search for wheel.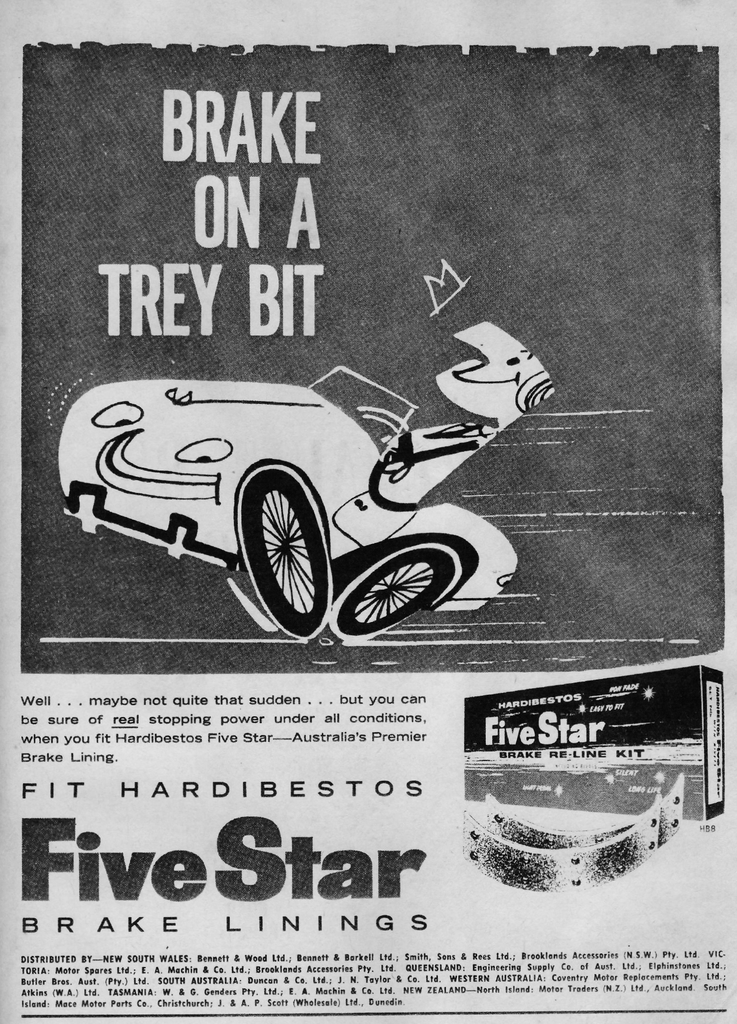
Found at 231:468:335:643.
